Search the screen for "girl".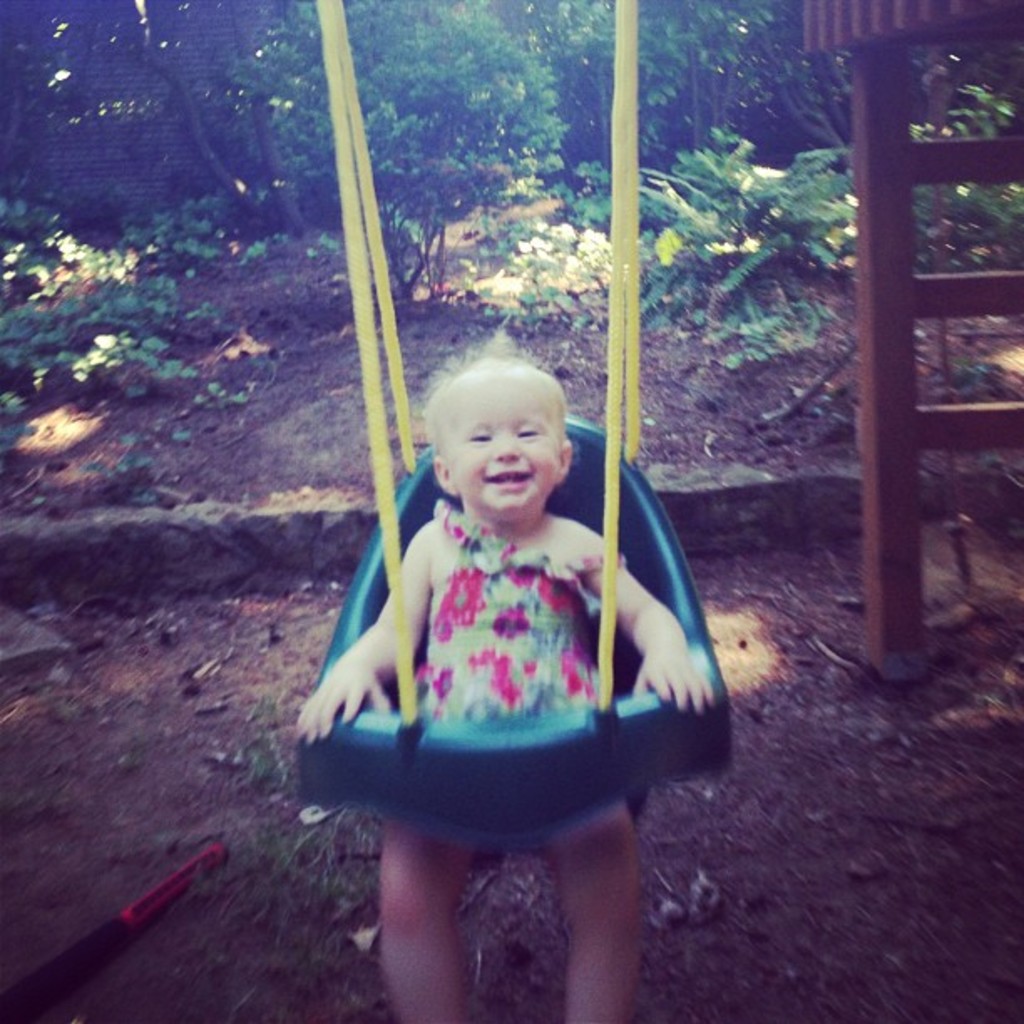
Found at locate(293, 331, 713, 1017).
